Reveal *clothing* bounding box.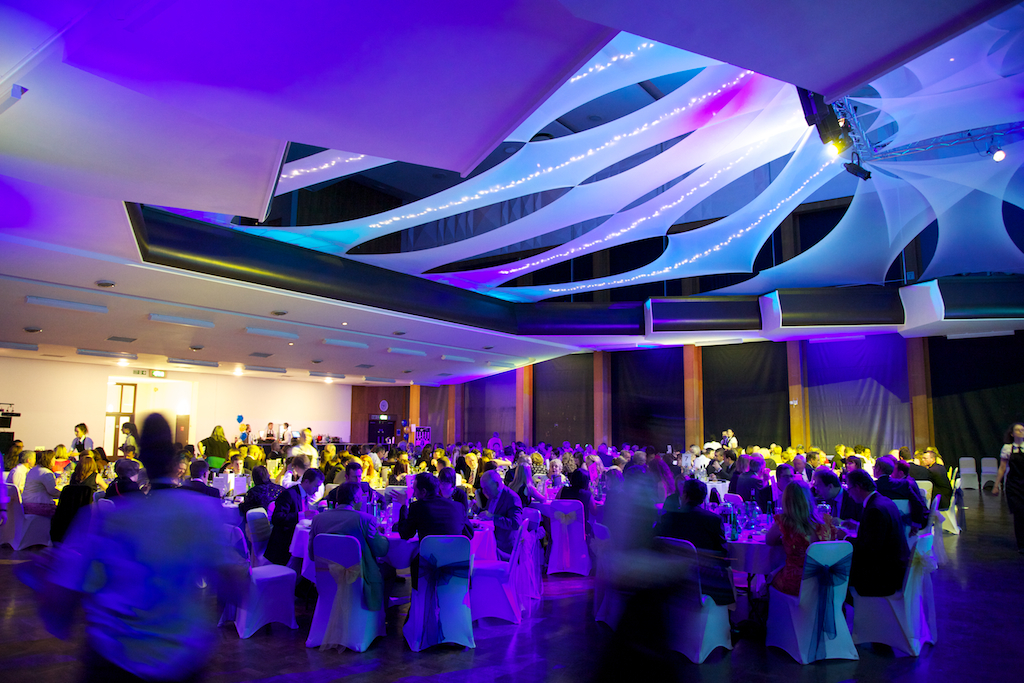
Revealed: 479, 469, 500, 498.
